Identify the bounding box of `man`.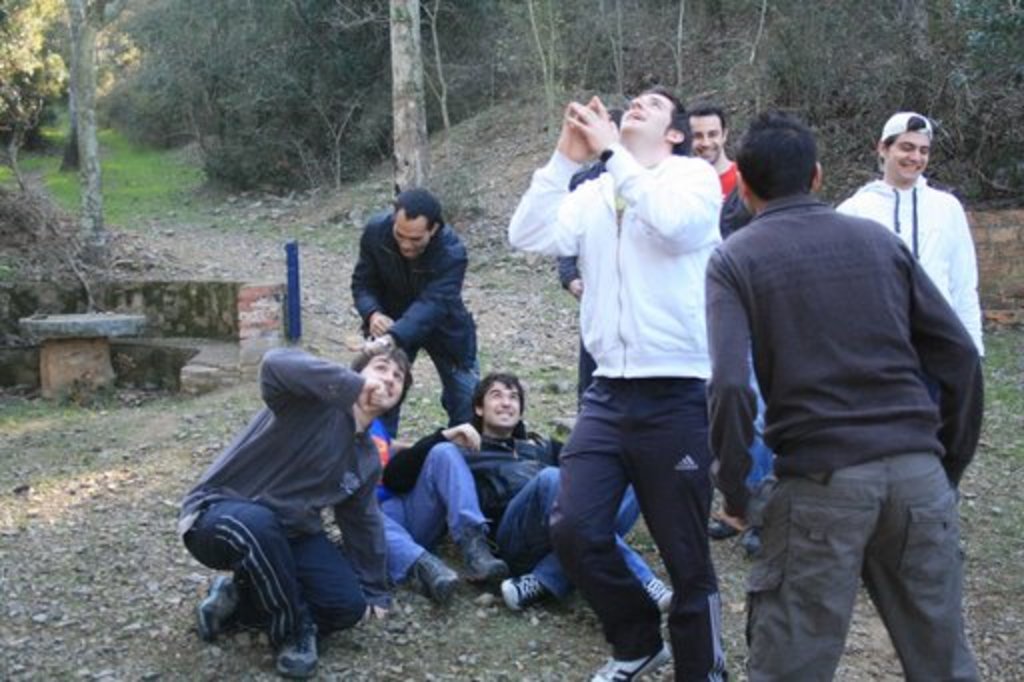
[x1=686, y1=98, x2=744, y2=204].
